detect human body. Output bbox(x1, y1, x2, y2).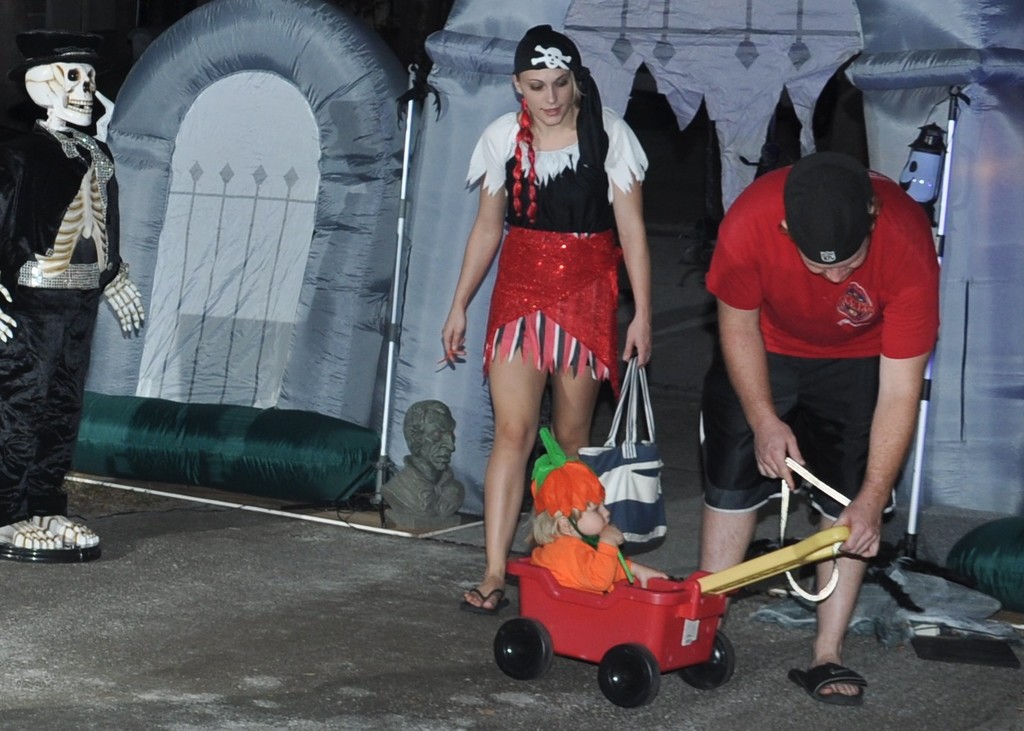
bbox(698, 165, 941, 712).
